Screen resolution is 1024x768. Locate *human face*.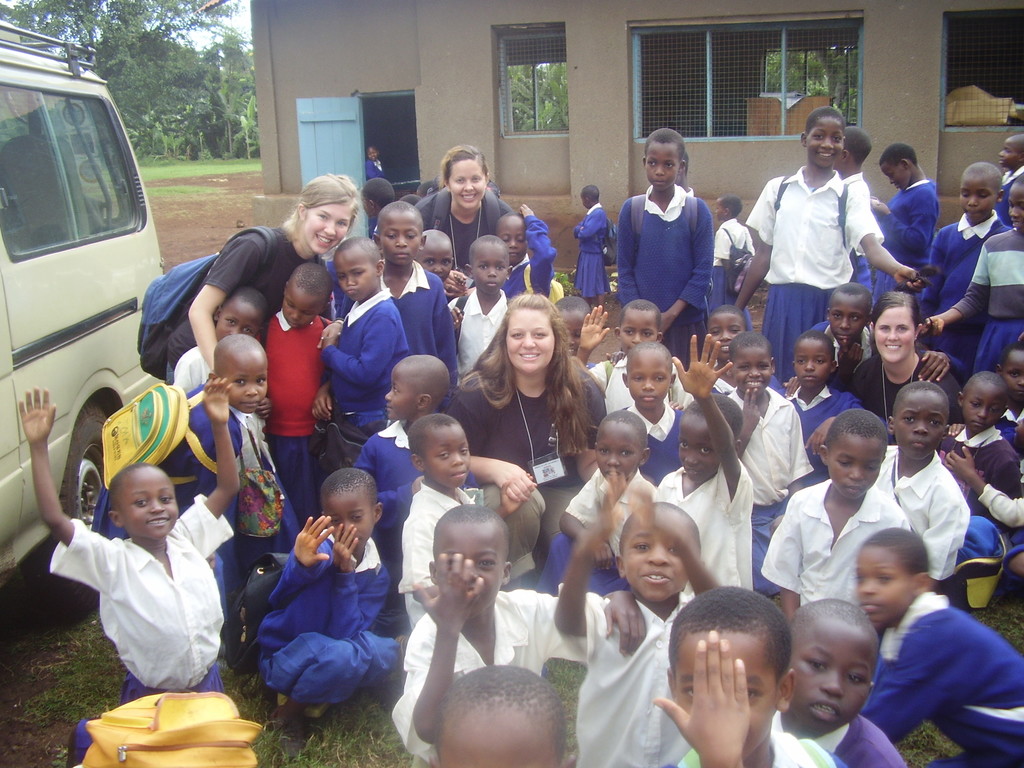
locate(829, 438, 883, 502).
